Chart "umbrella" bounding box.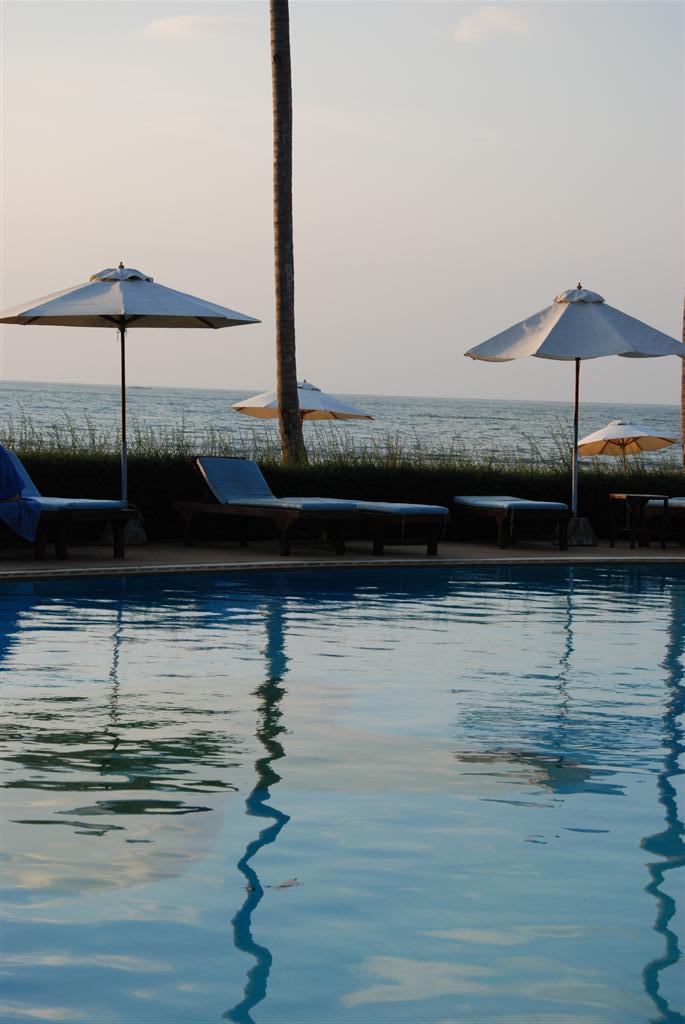
Charted: locate(240, 366, 366, 471).
